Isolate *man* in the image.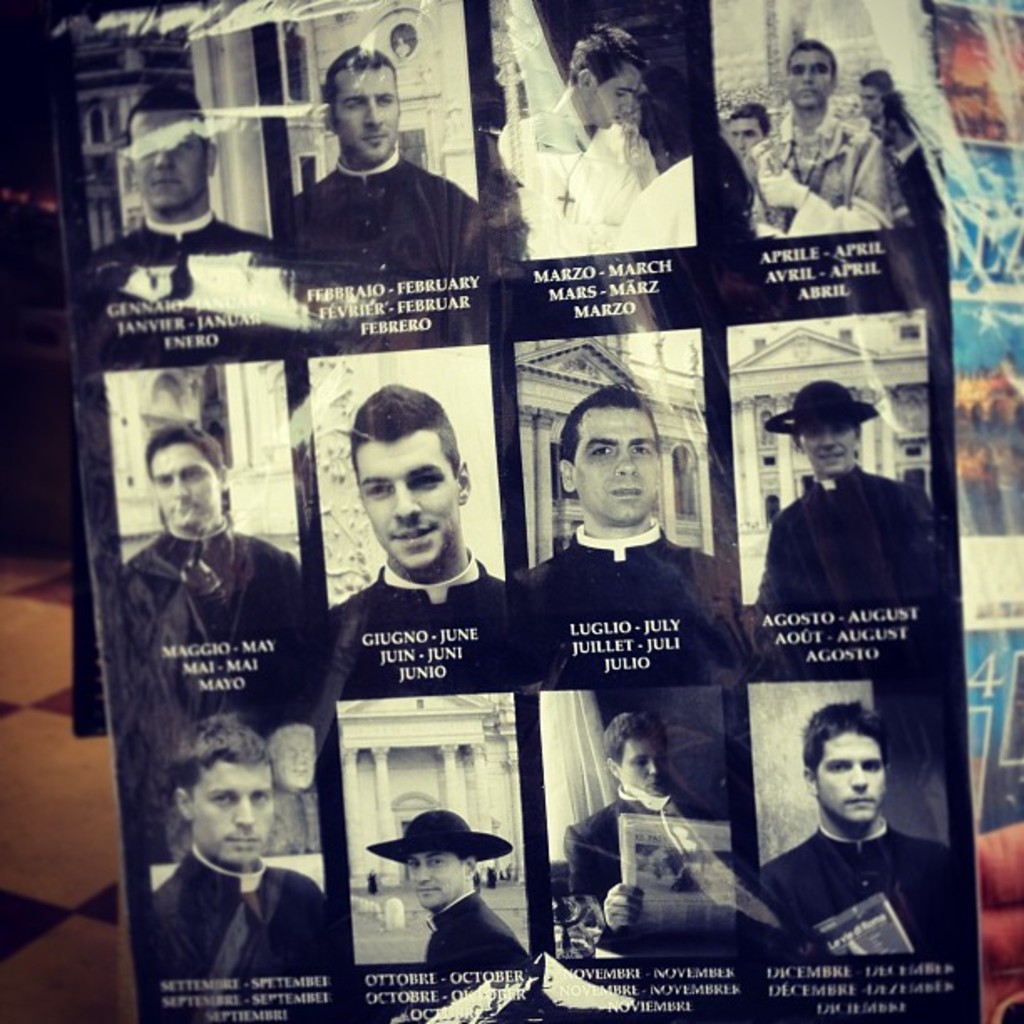
Isolated region: <box>751,706,965,992</box>.
